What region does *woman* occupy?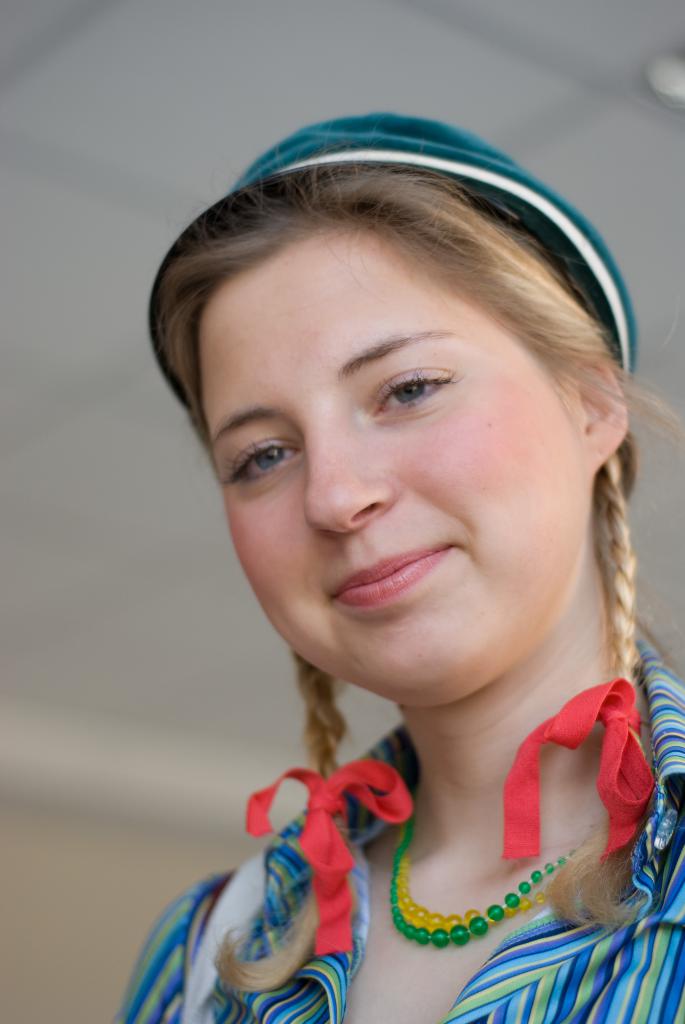
<box>107,111,684,1023</box>.
